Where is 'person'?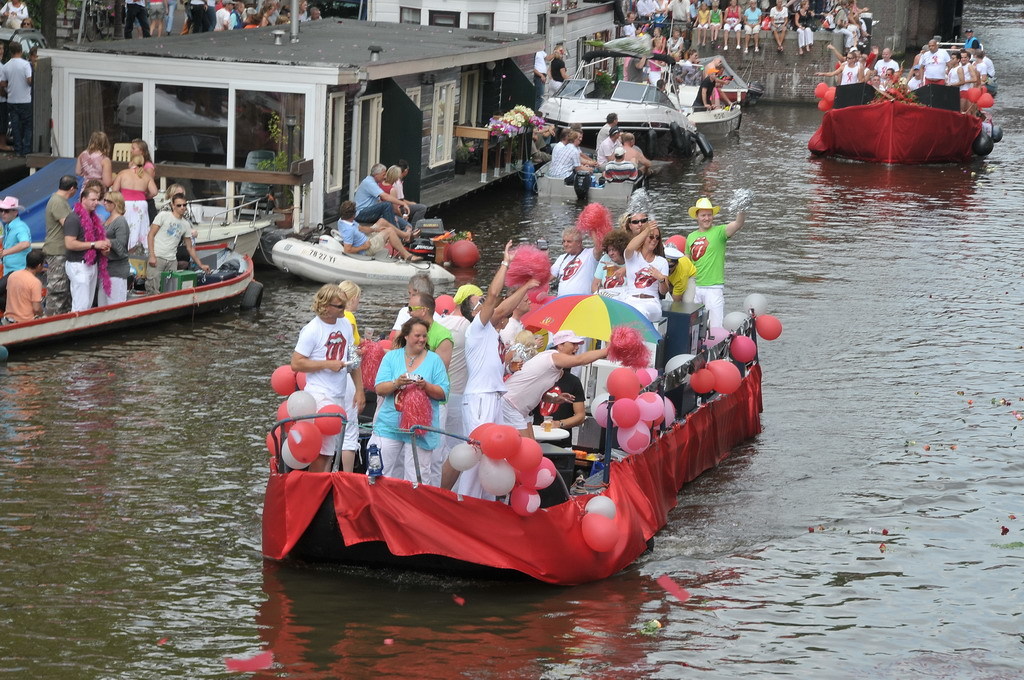
162, 0, 180, 35.
